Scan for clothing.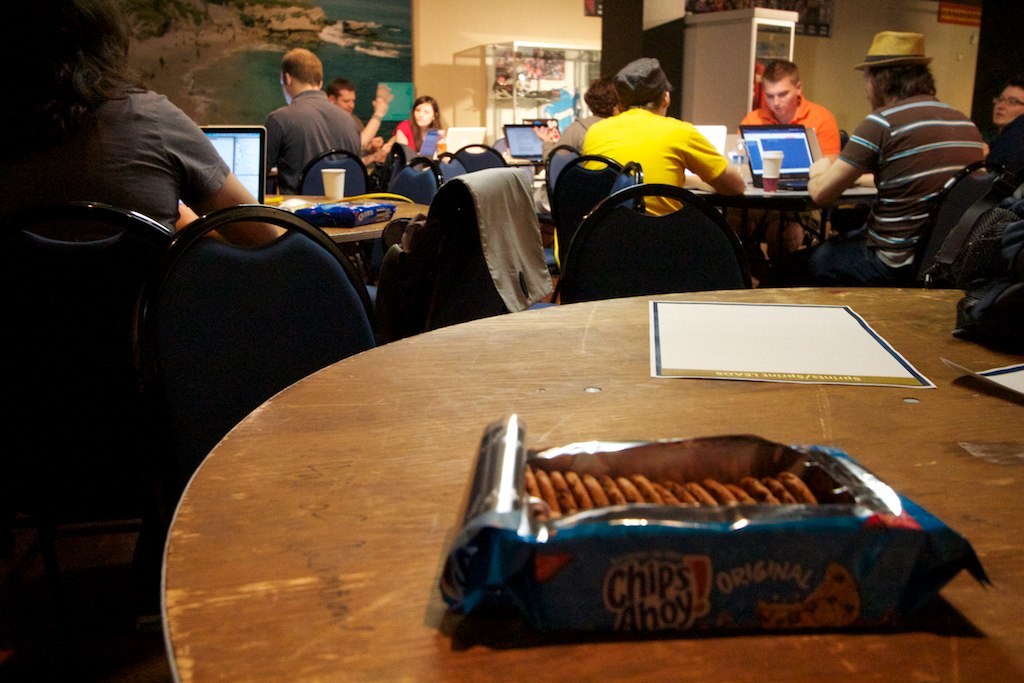
Scan result: region(1, 94, 246, 262).
